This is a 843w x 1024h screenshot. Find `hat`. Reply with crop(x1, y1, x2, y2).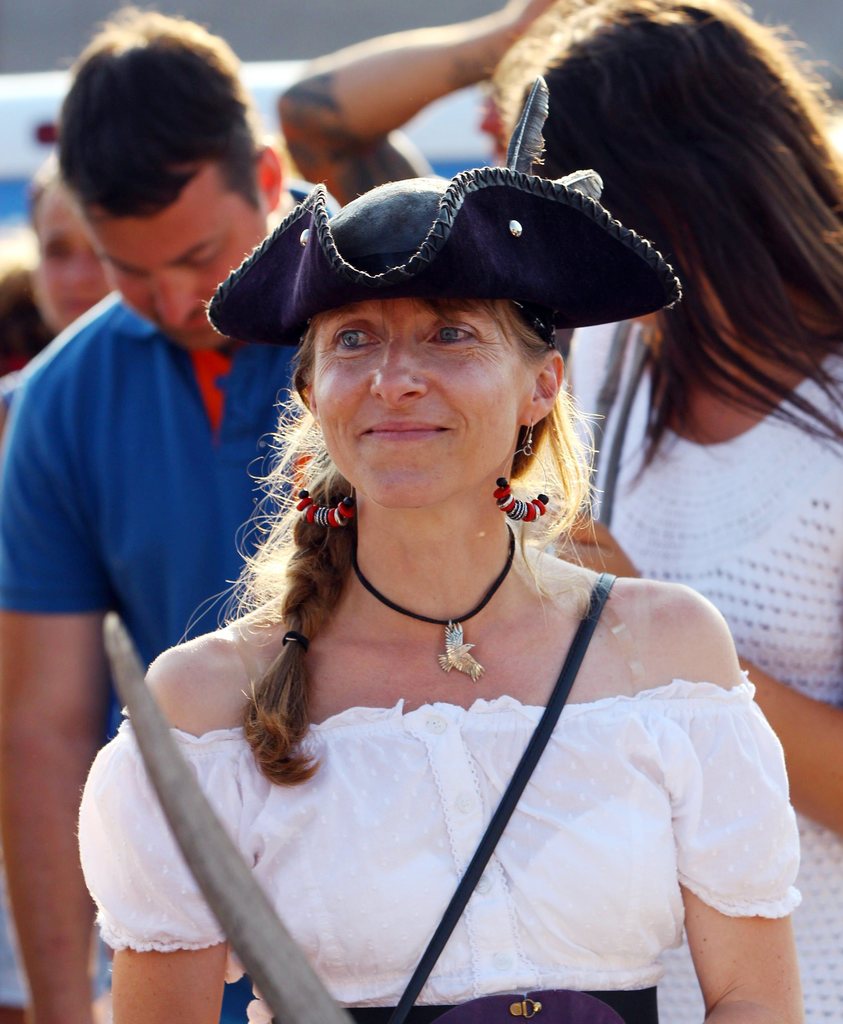
crop(207, 74, 685, 350).
